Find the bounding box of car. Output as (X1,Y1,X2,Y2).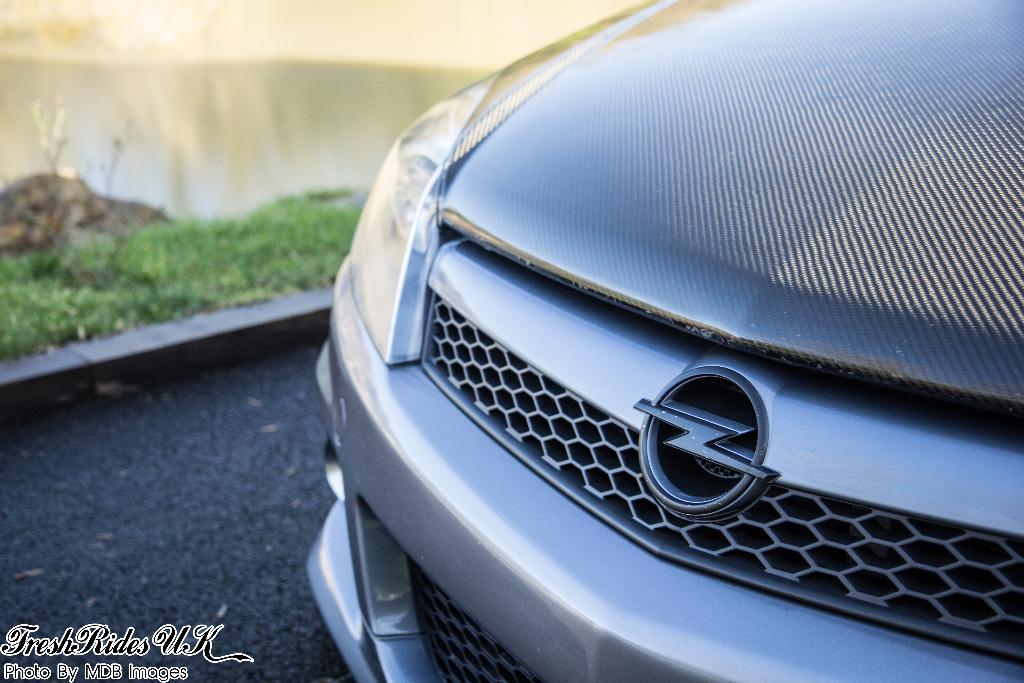
(300,6,1023,682).
